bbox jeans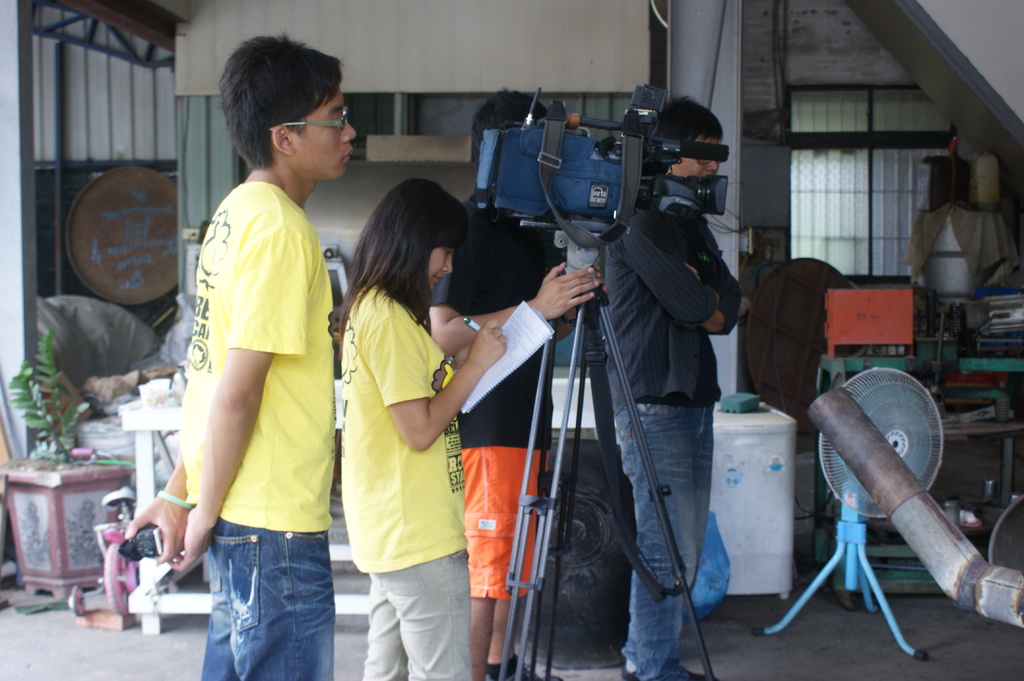
crop(612, 403, 708, 677)
